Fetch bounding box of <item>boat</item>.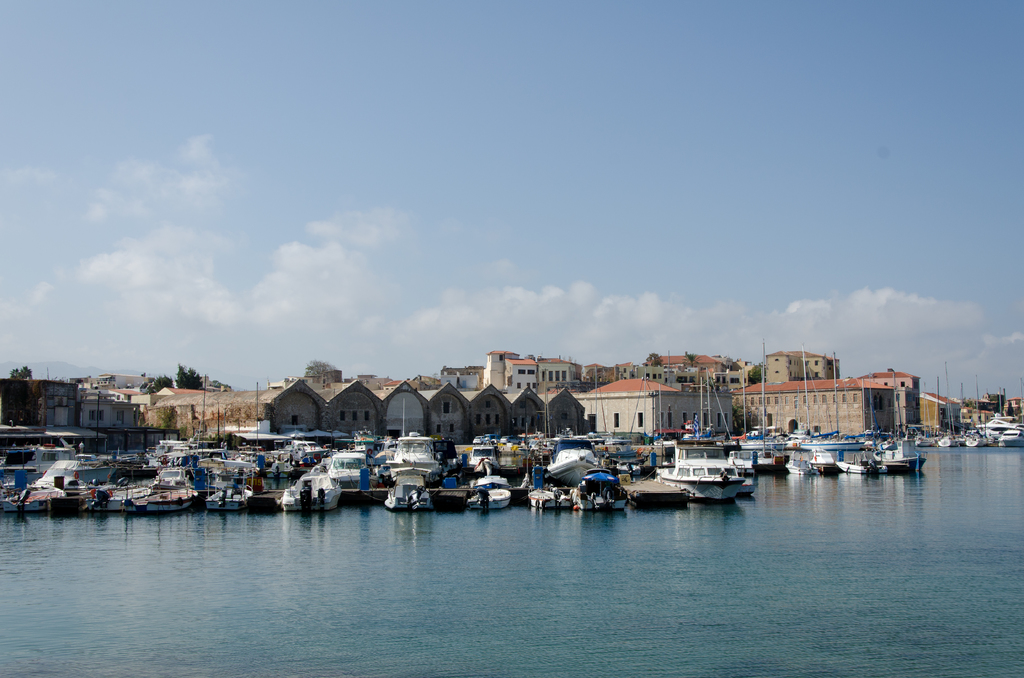
Bbox: 327:449:364:481.
